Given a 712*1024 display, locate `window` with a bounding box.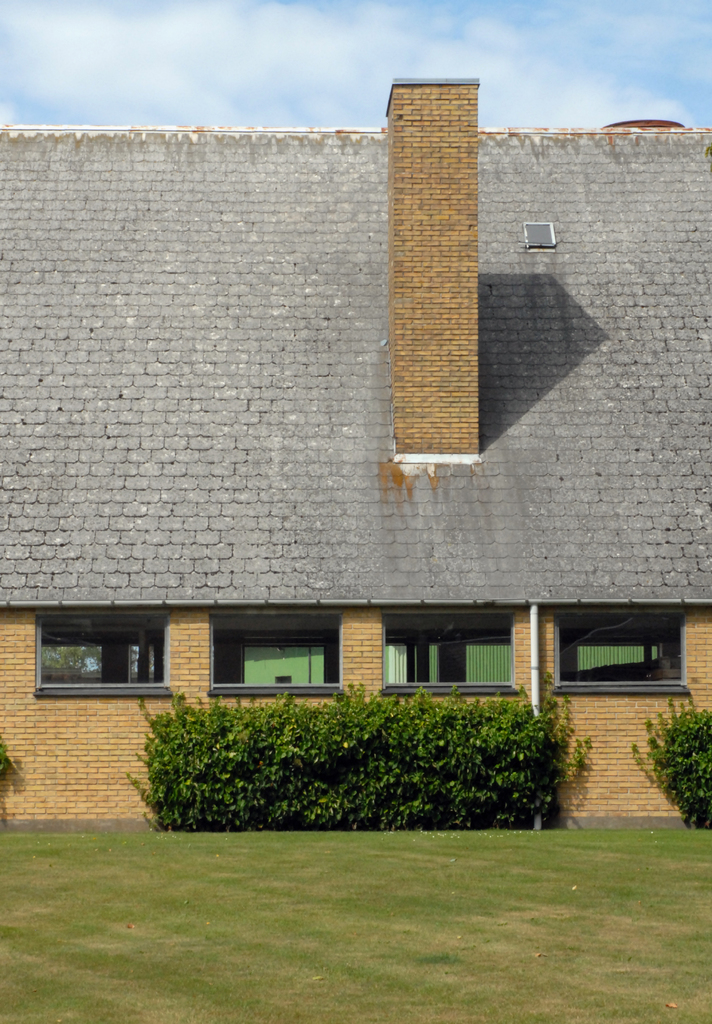
Located: pyautogui.locateOnScreen(33, 609, 185, 694).
